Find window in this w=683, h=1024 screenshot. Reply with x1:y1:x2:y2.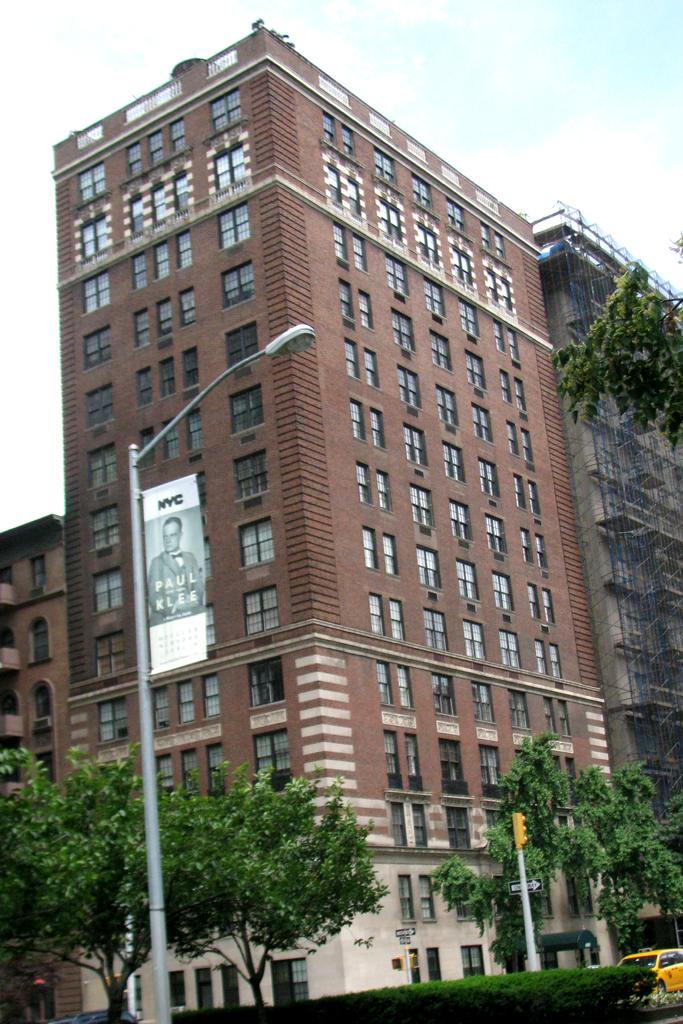
124:141:139:183.
